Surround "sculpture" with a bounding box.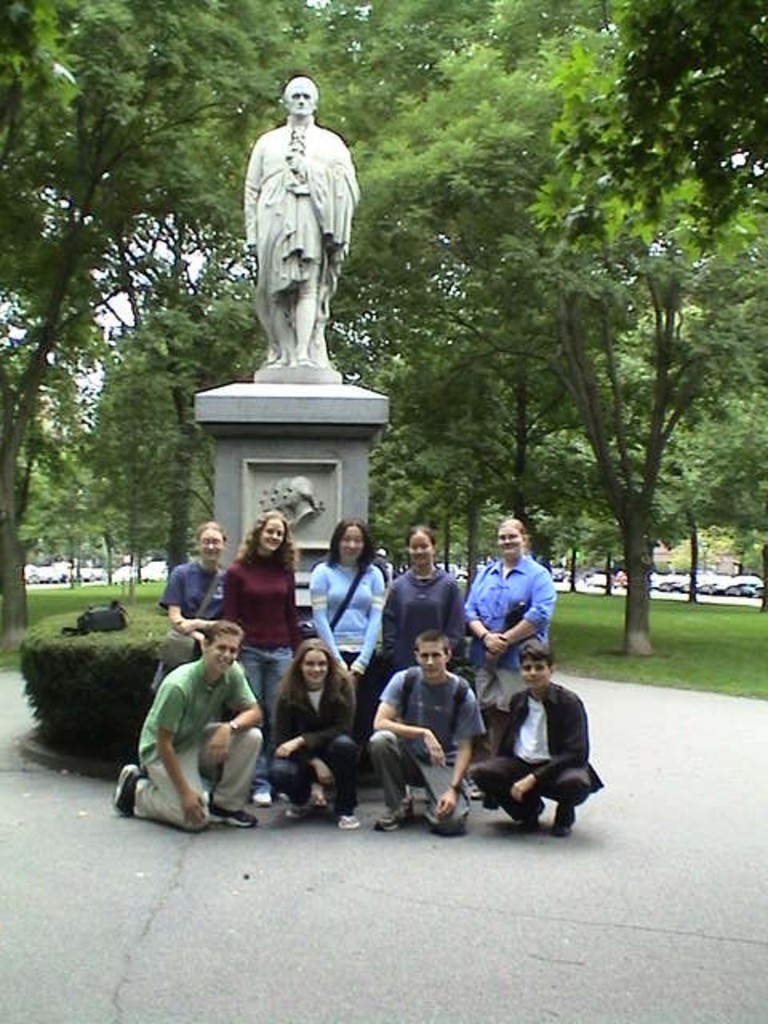
[left=238, top=75, right=365, bottom=389].
